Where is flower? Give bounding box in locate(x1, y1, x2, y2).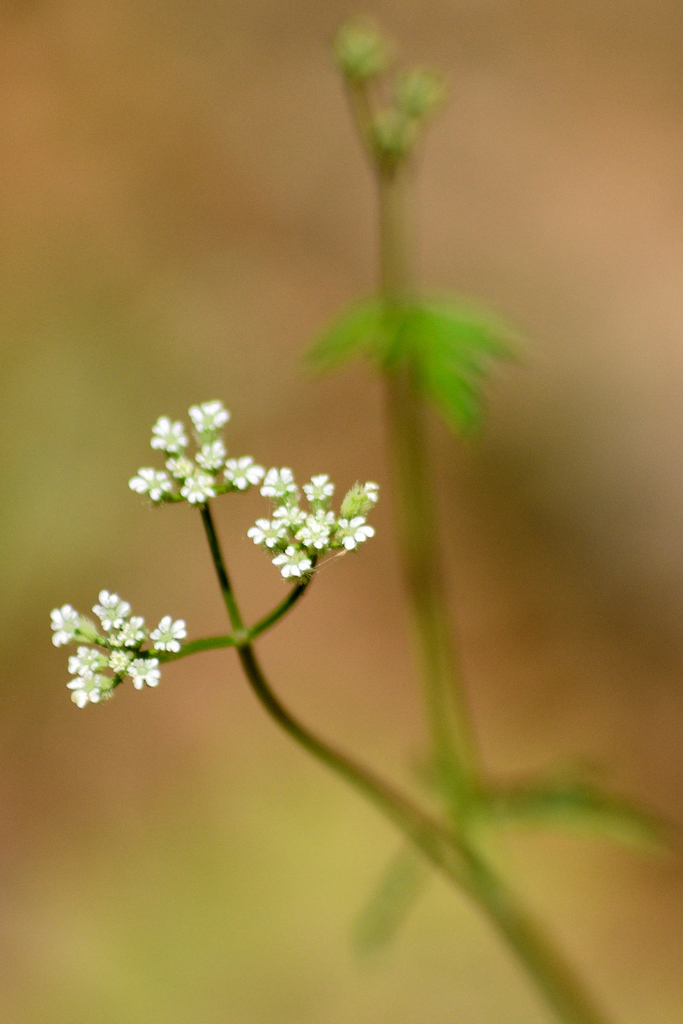
locate(69, 671, 114, 705).
